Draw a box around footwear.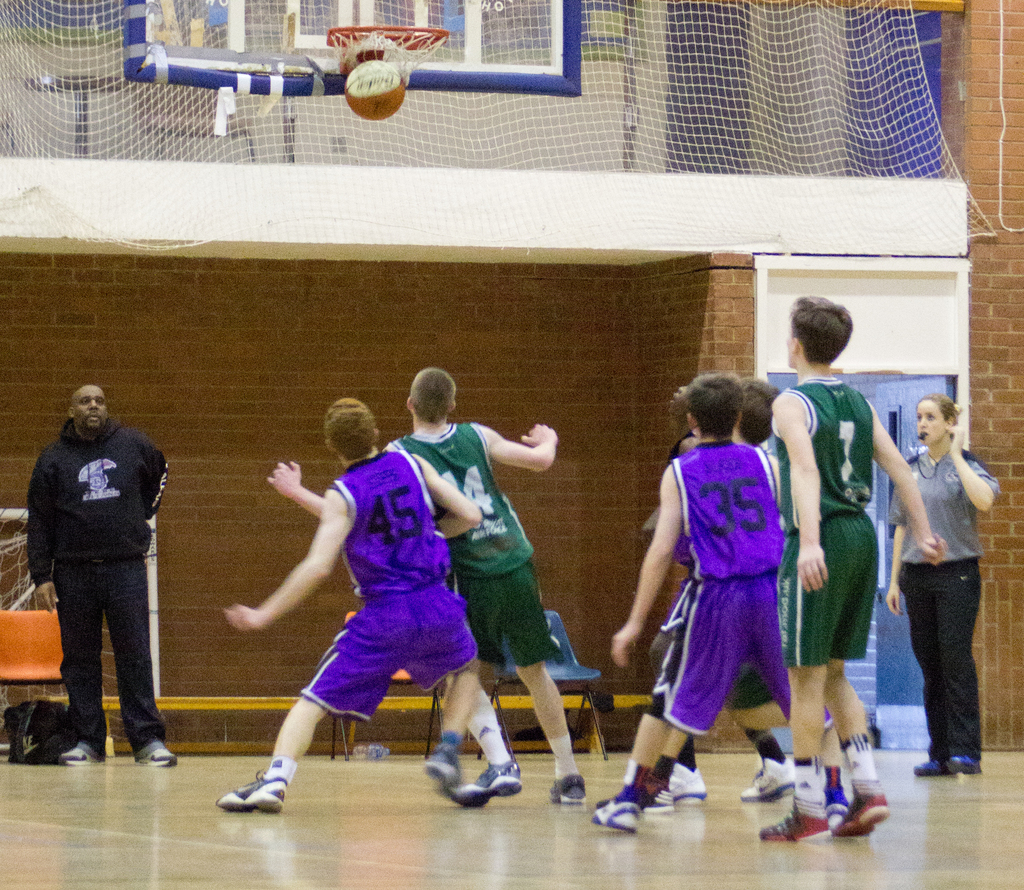
box=[671, 763, 708, 806].
